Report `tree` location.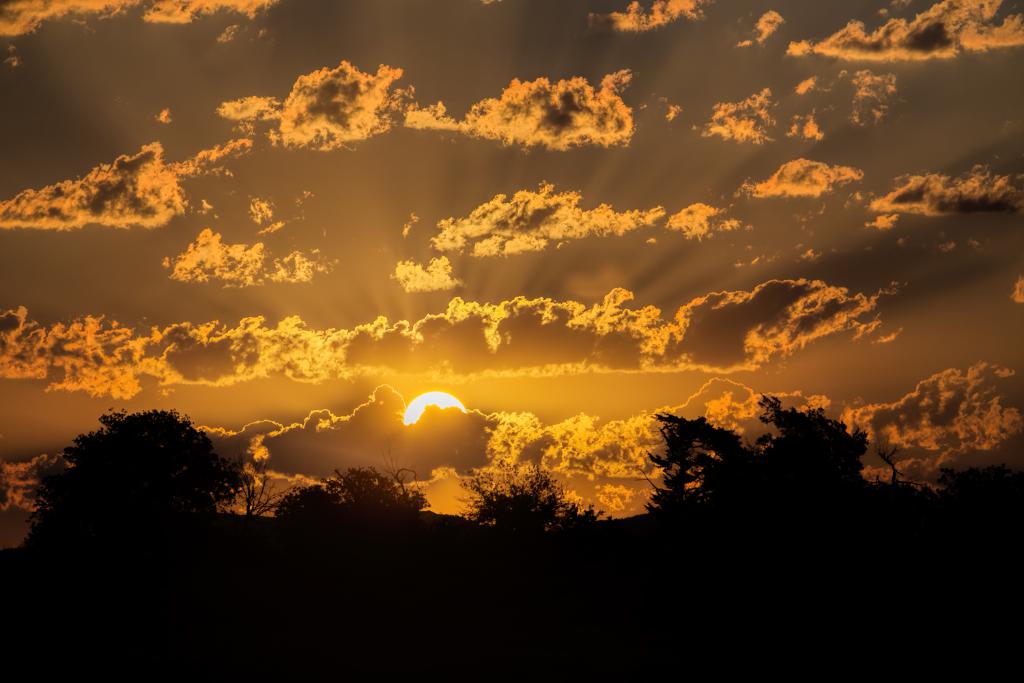
Report: pyautogui.locateOnScreen(51, 398, 243, 532).
